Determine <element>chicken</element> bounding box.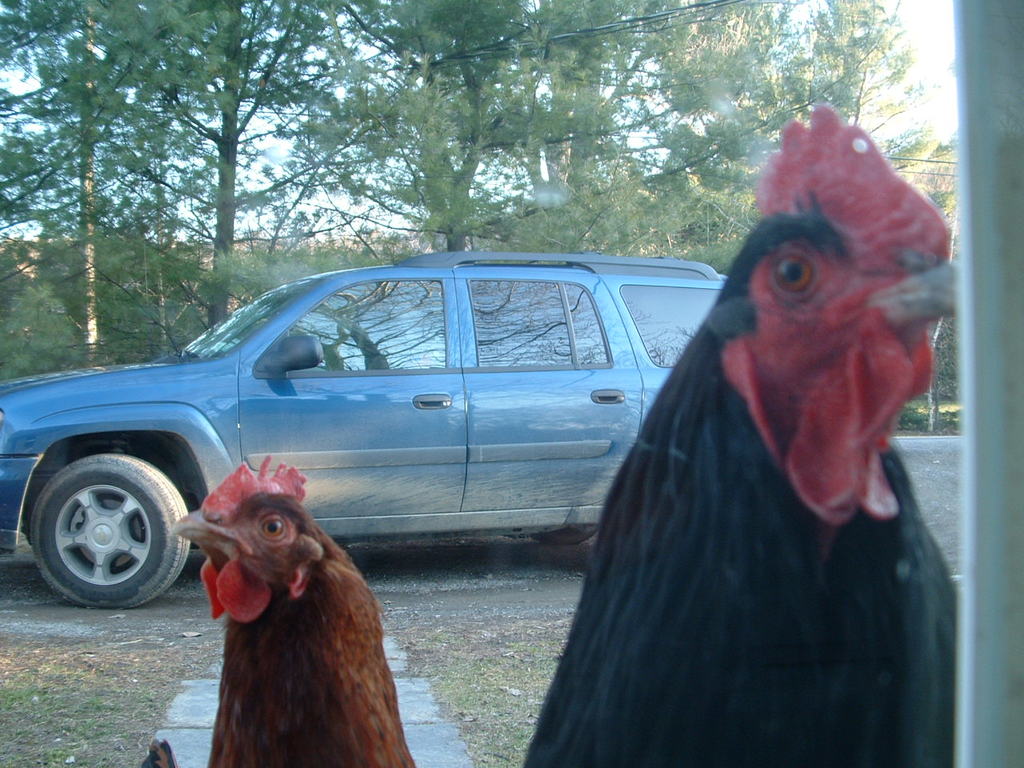
Determined: bbox(186, 472, 401, 752).
